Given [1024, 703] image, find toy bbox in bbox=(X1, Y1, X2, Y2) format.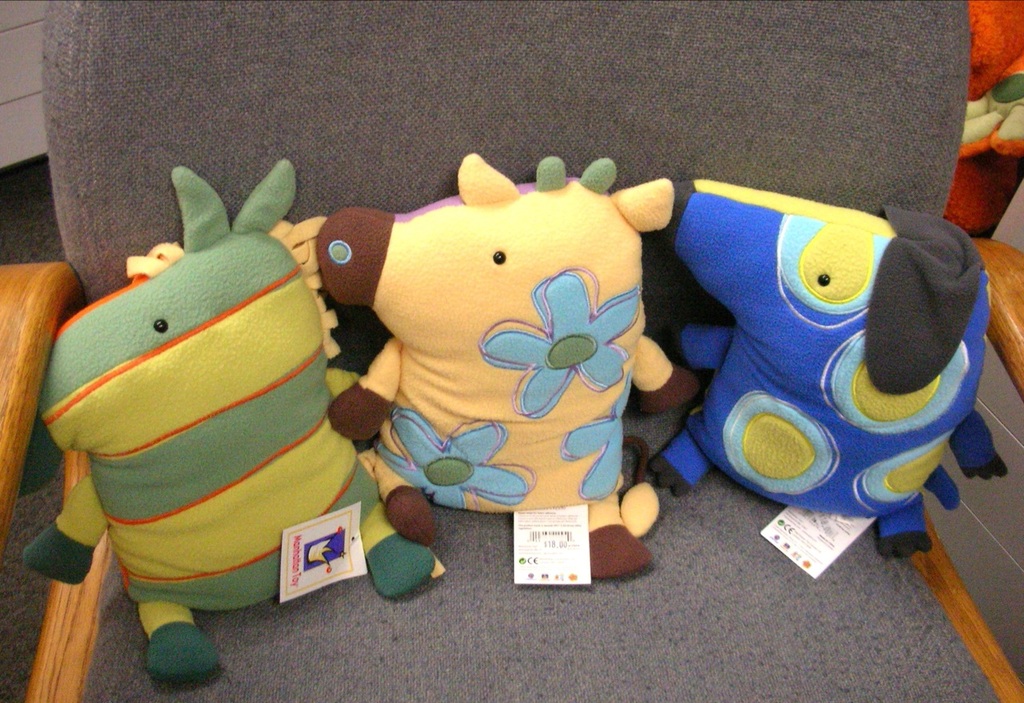
bbox=(642, 177, 1010, 562).
